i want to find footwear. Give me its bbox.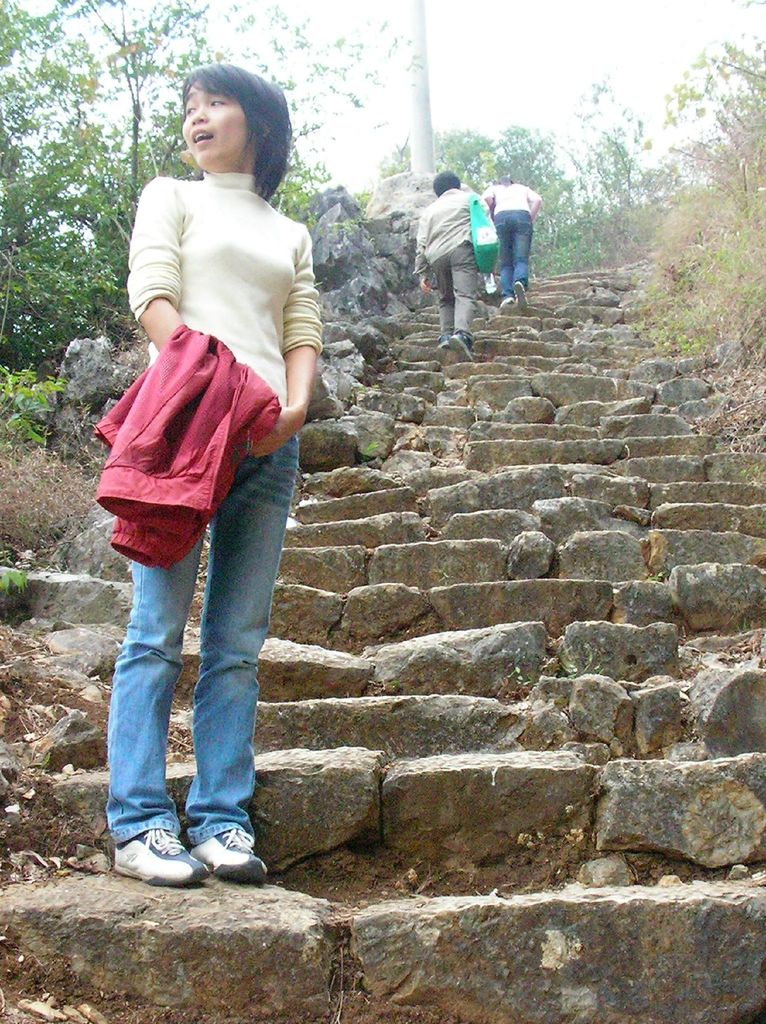
{"left": 502, "top": 294, "right": 514, "bottom": 308}.
